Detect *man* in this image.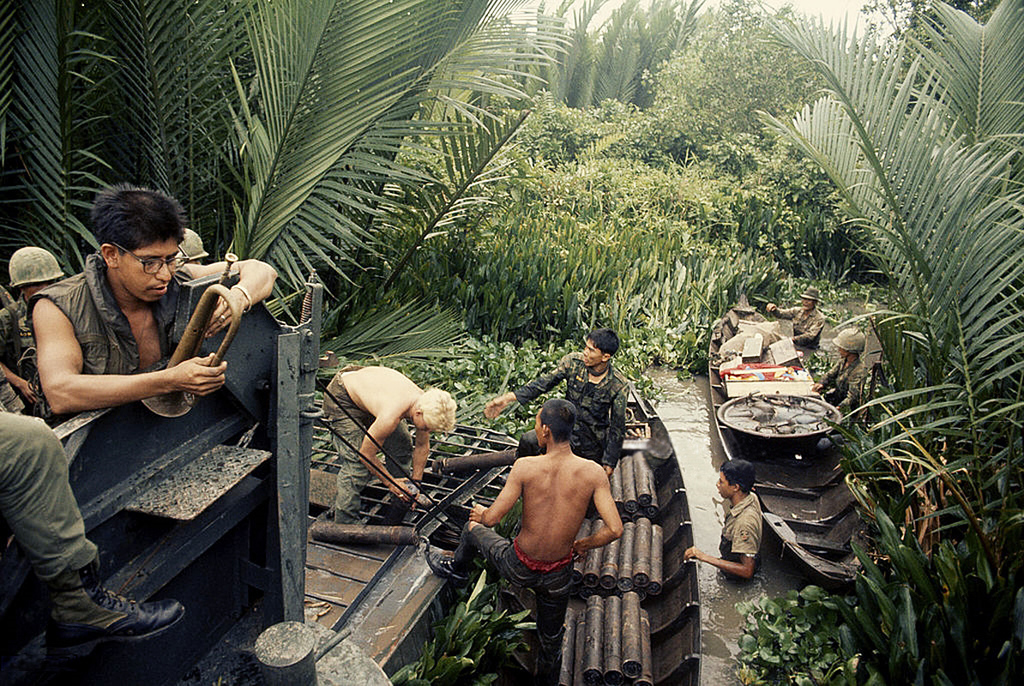
Detection: Rect(767, 285, 830, 348).
